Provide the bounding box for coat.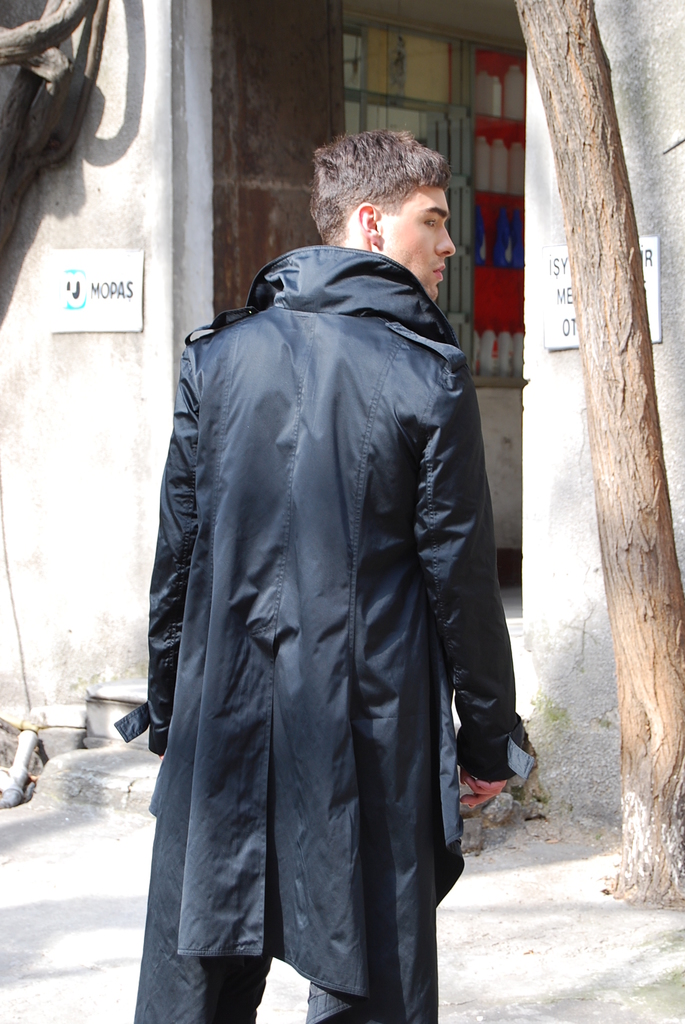
114 244 533 1022.
